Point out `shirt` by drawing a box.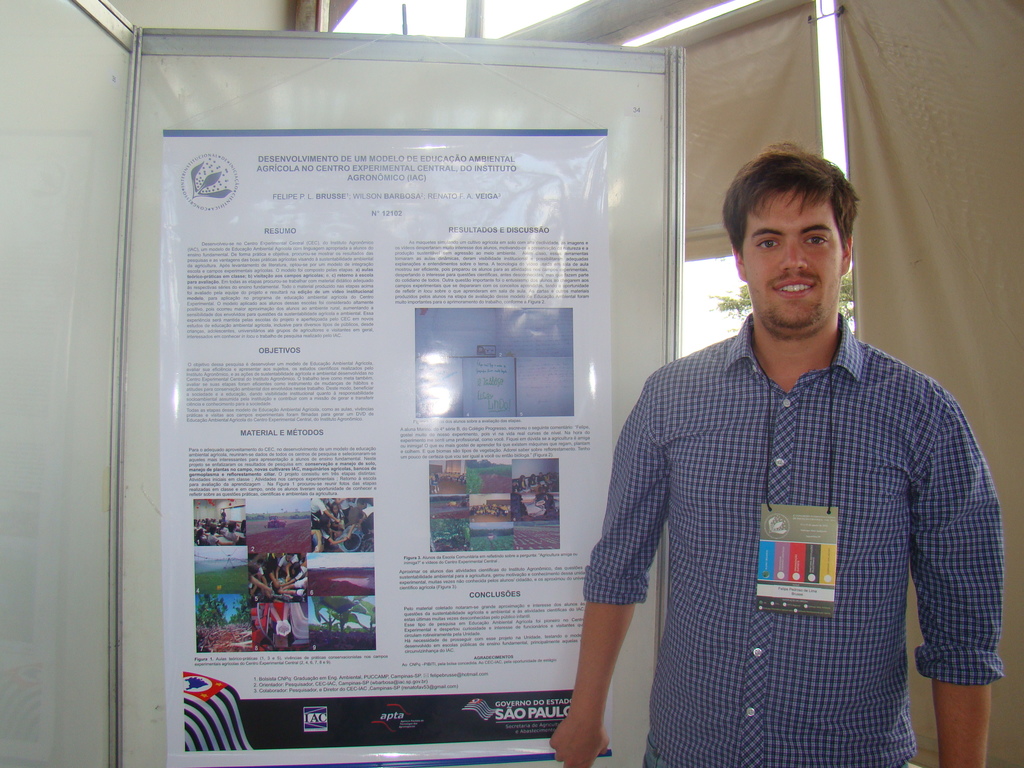
locate(582, 310, 1008, 767).
